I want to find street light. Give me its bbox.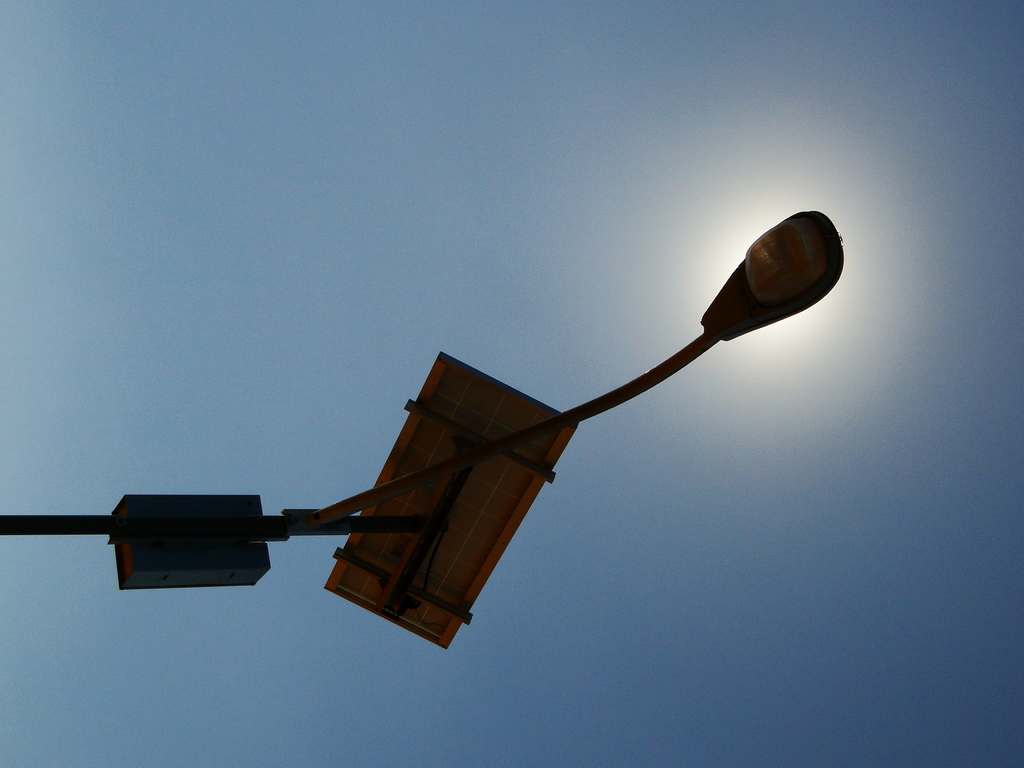
locate(109, 150, 852, 767).
